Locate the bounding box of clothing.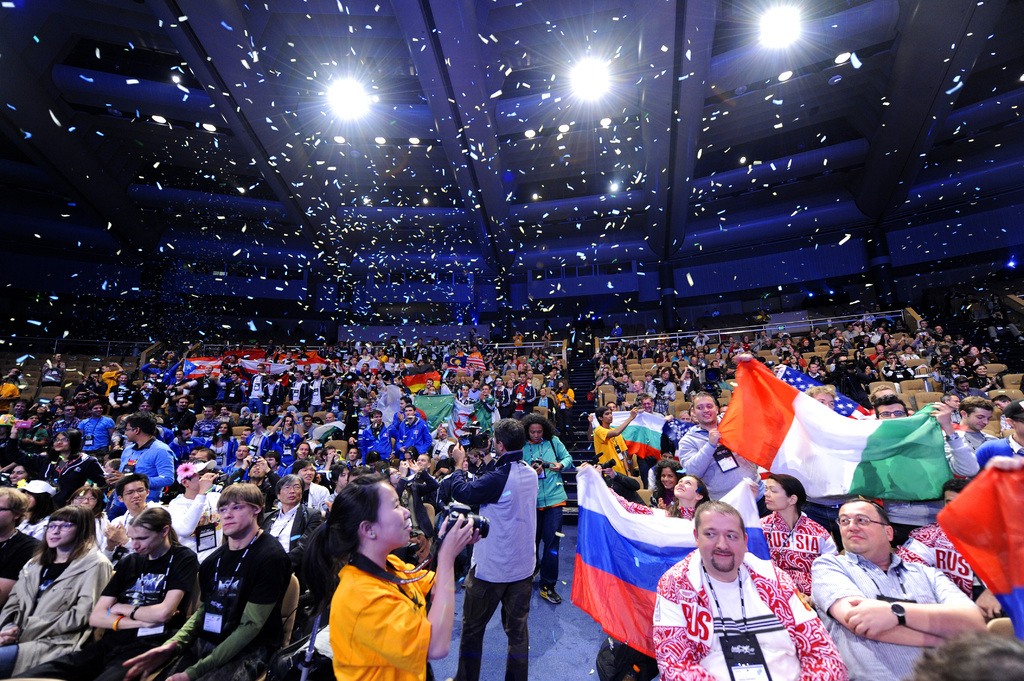
Bounding box: pyautogui.locateOnScreen(431, 346, 441, 365).
